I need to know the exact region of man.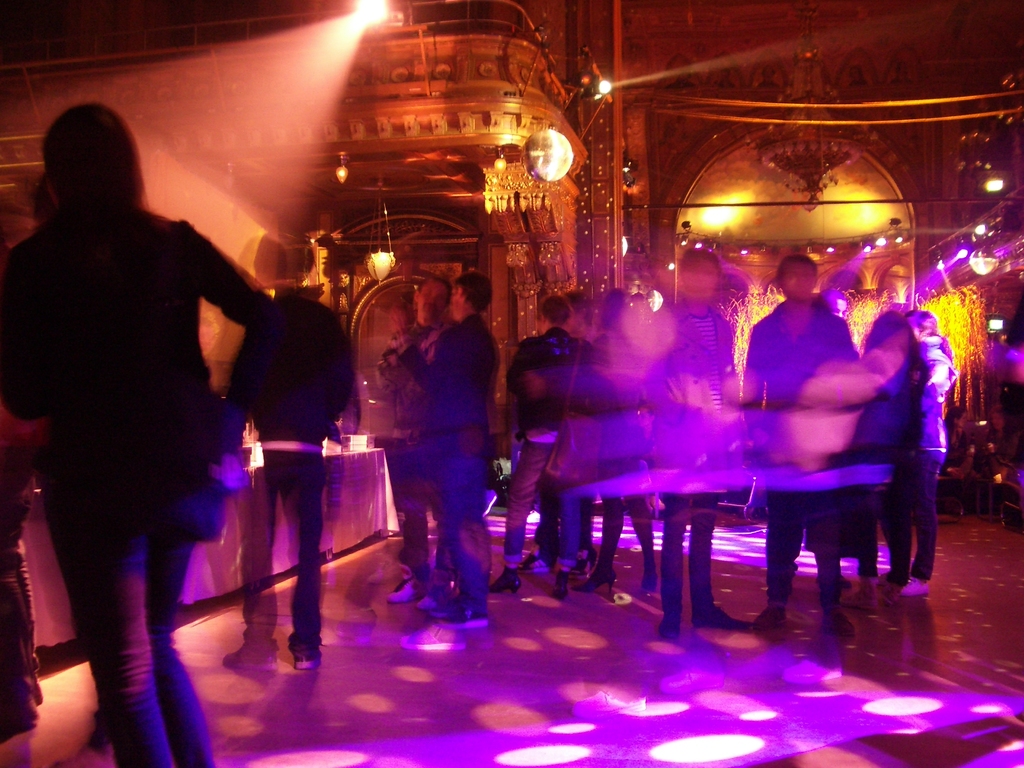
Region: bbox=(383, 269, 506, 613).
